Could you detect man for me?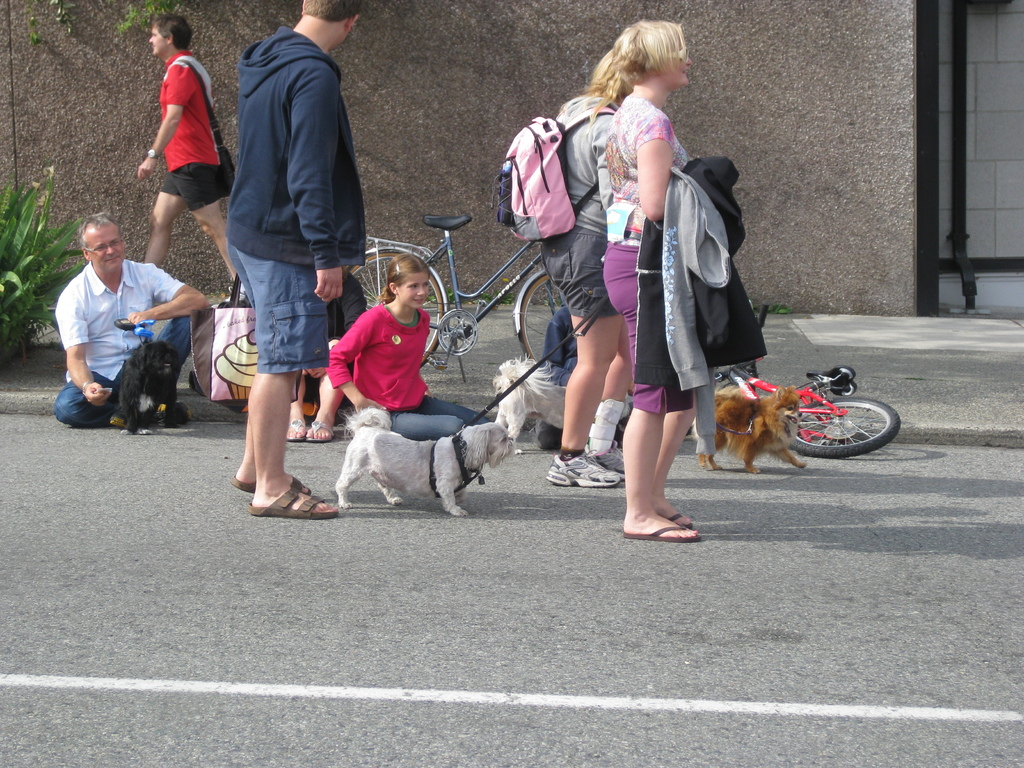
Detection result: <bbox>54, 213, 212, 430</bbox>.
